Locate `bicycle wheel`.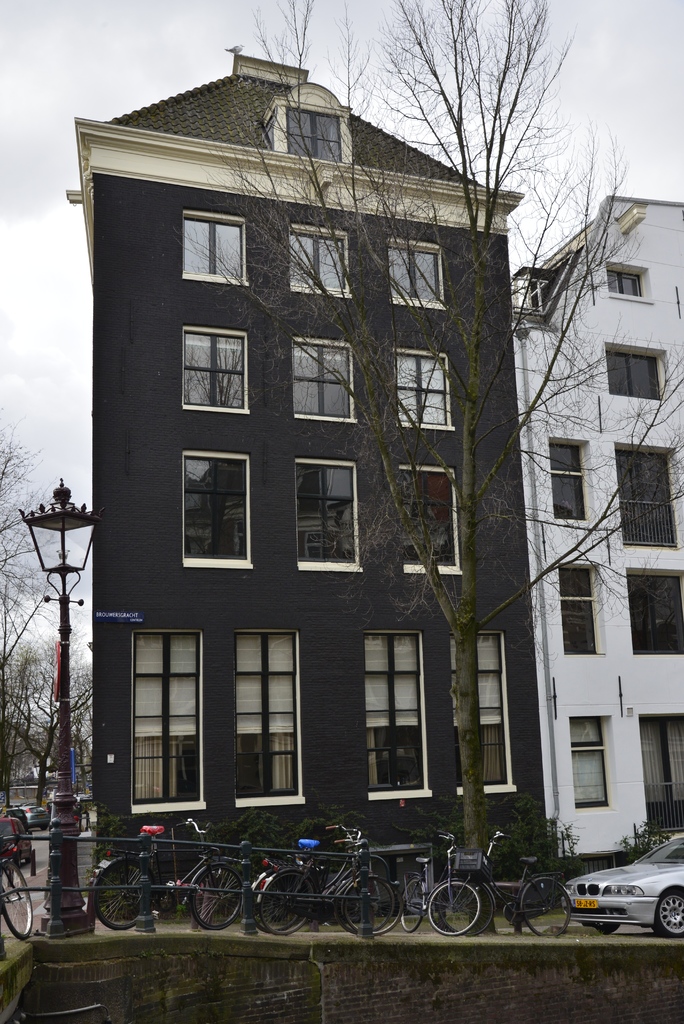
Bounding box: box=[450, 886, 494, 938].
